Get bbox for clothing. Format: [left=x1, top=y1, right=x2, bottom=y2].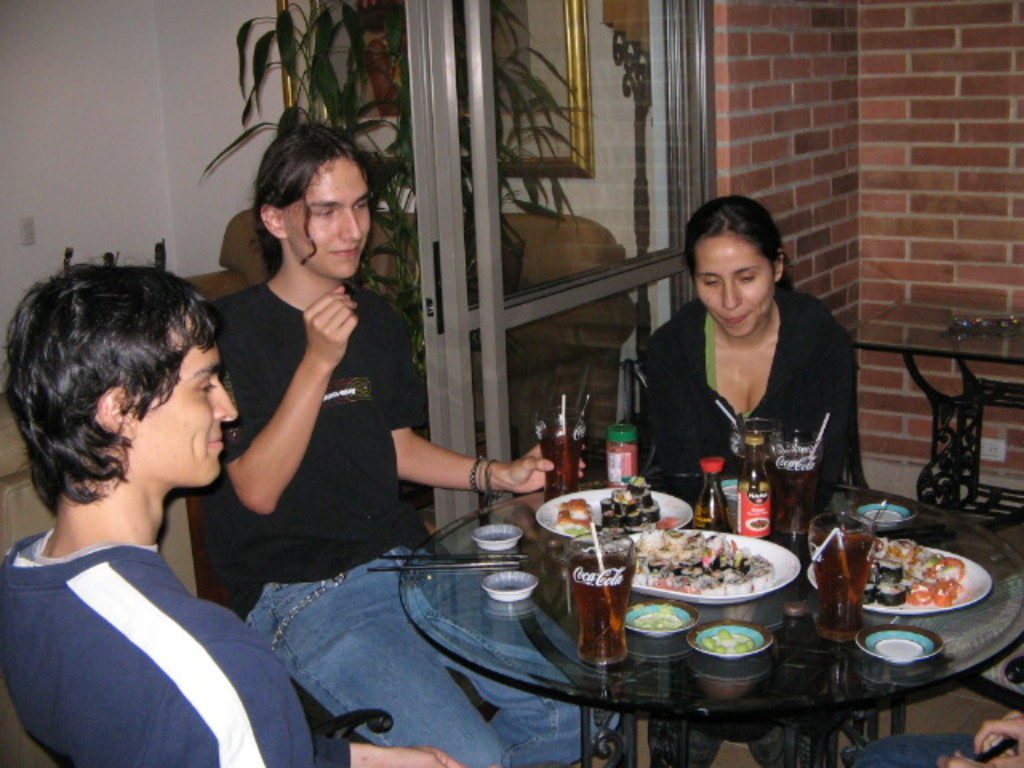
[left=634, top=282, right=861, bottom=496].
